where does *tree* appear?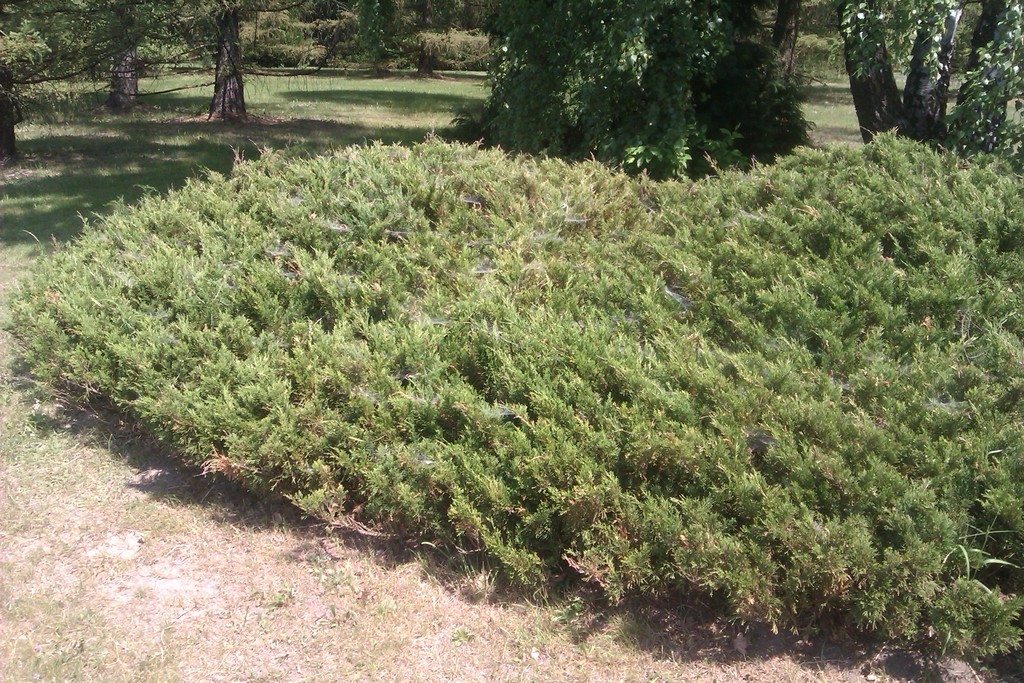
Appears at (x1=0, y1=0, x2=416, y2=153).
